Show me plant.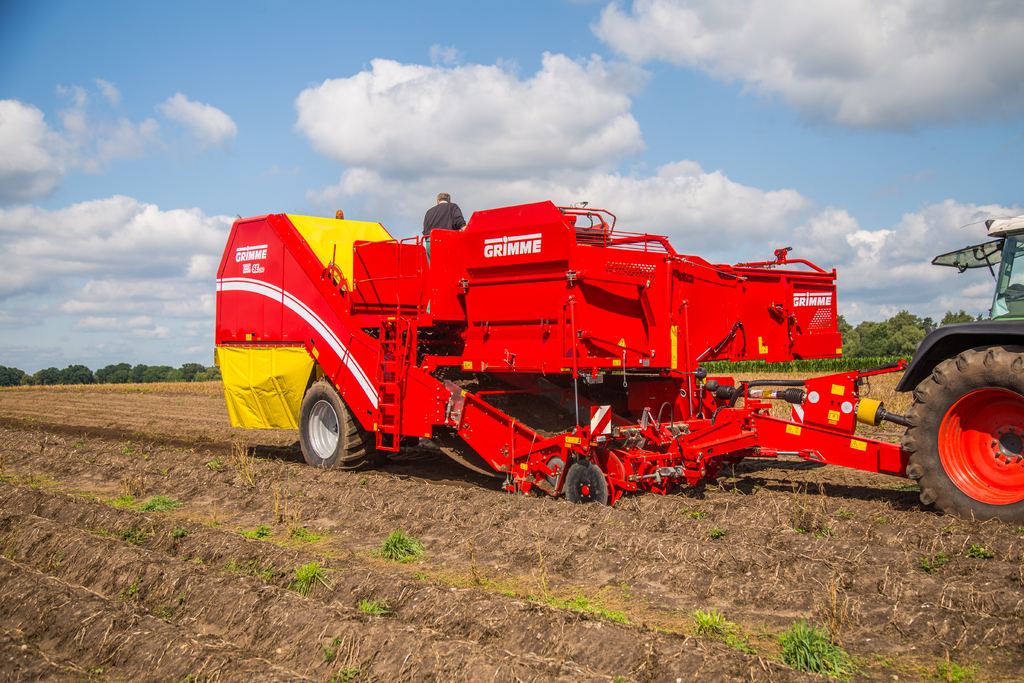
plant is here: 179,552,191,563.
